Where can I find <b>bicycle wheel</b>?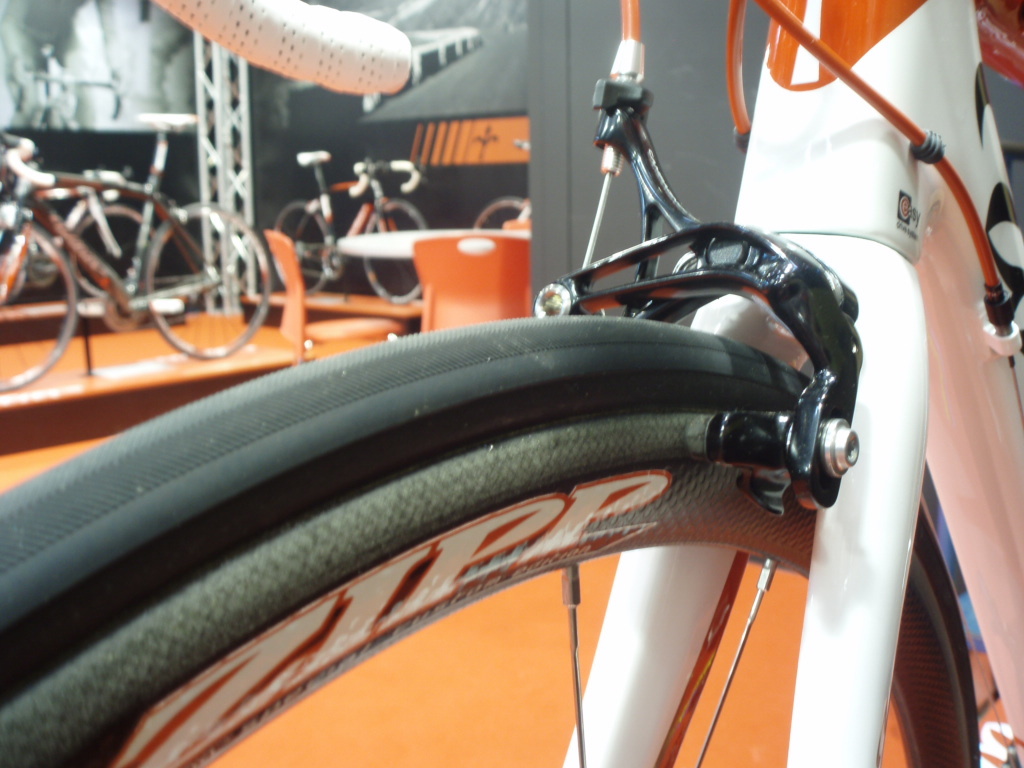
You can find it at detection(148, 195, 266, 360).
